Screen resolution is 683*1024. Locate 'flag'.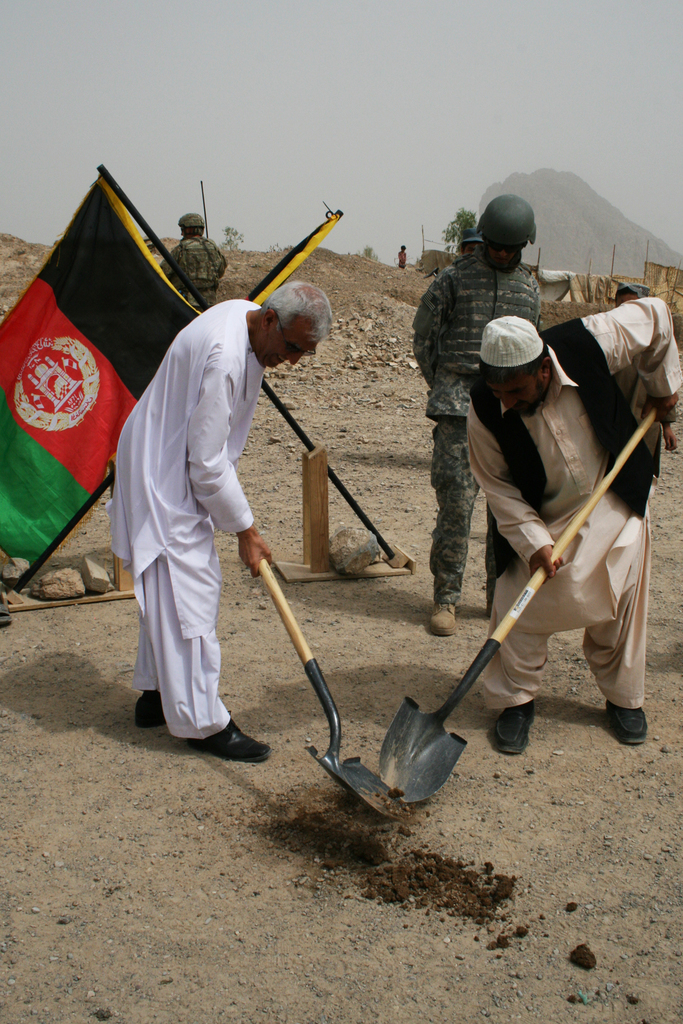
BBox(6, 180, 220, 615).
